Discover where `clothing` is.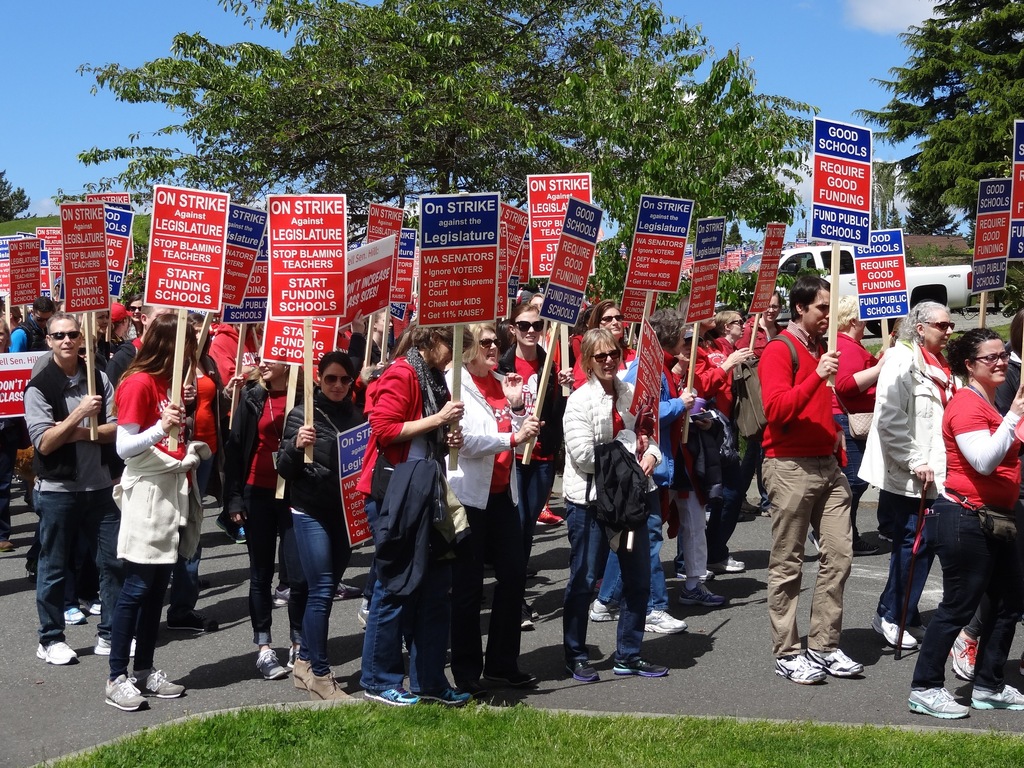
Discovered at 762 289 868 641.
